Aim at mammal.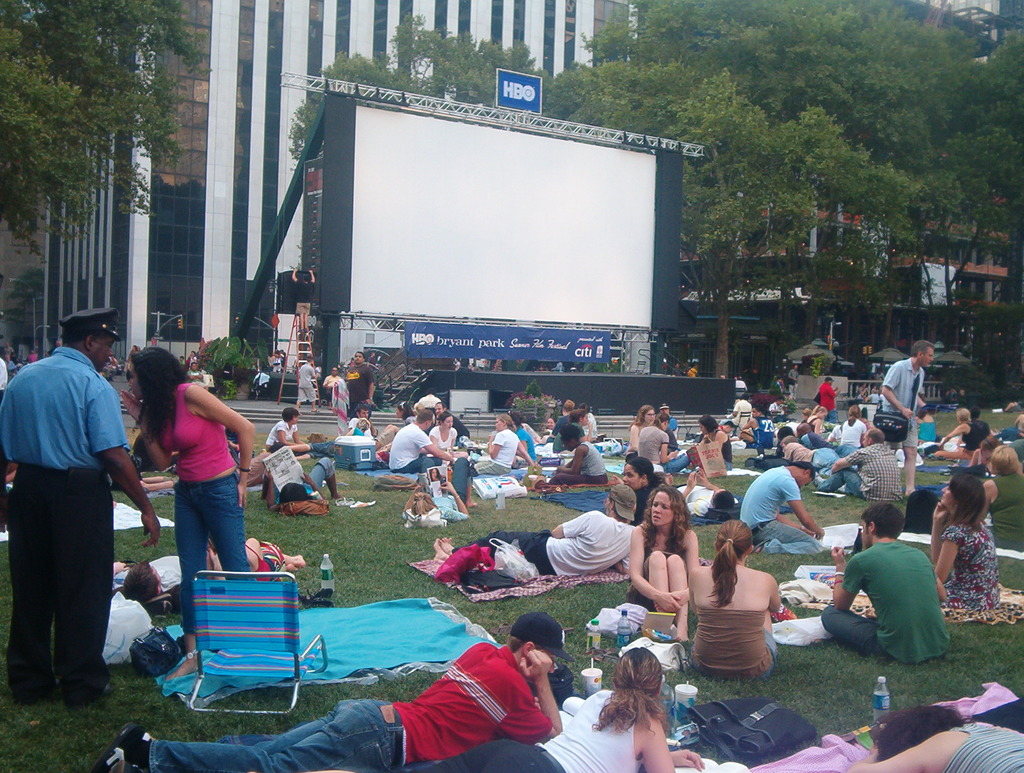
Aimed at region(880, 338, 927, 499).
